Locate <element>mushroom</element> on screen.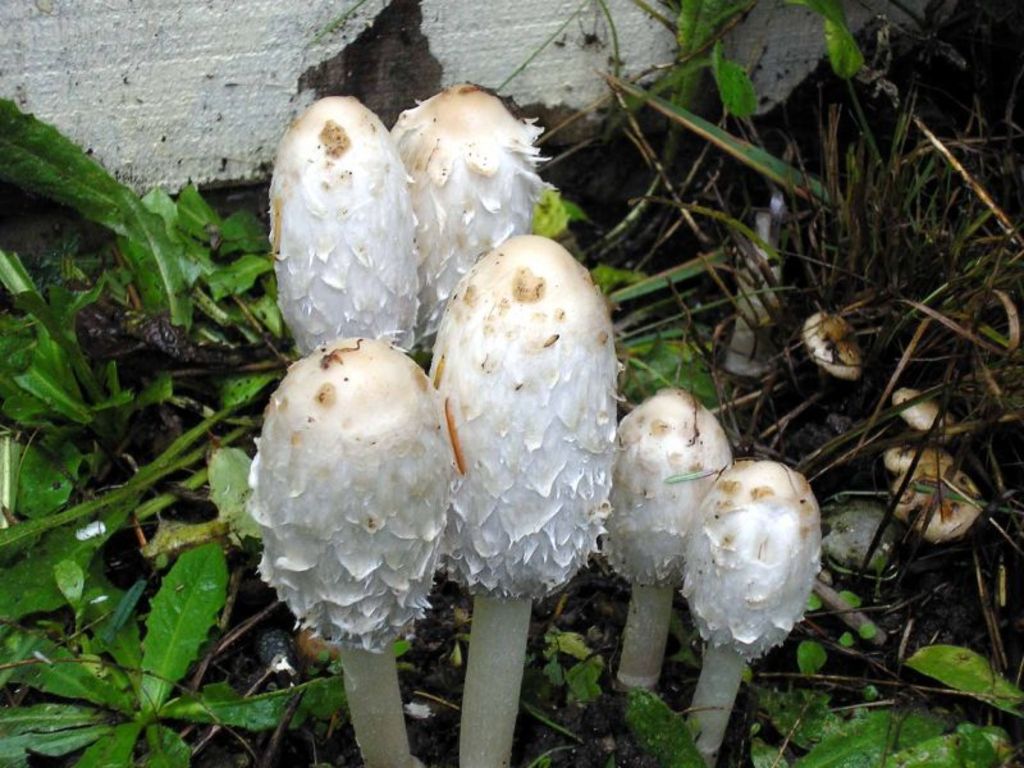
On screen at select_region(581, 393, 728, 721).
